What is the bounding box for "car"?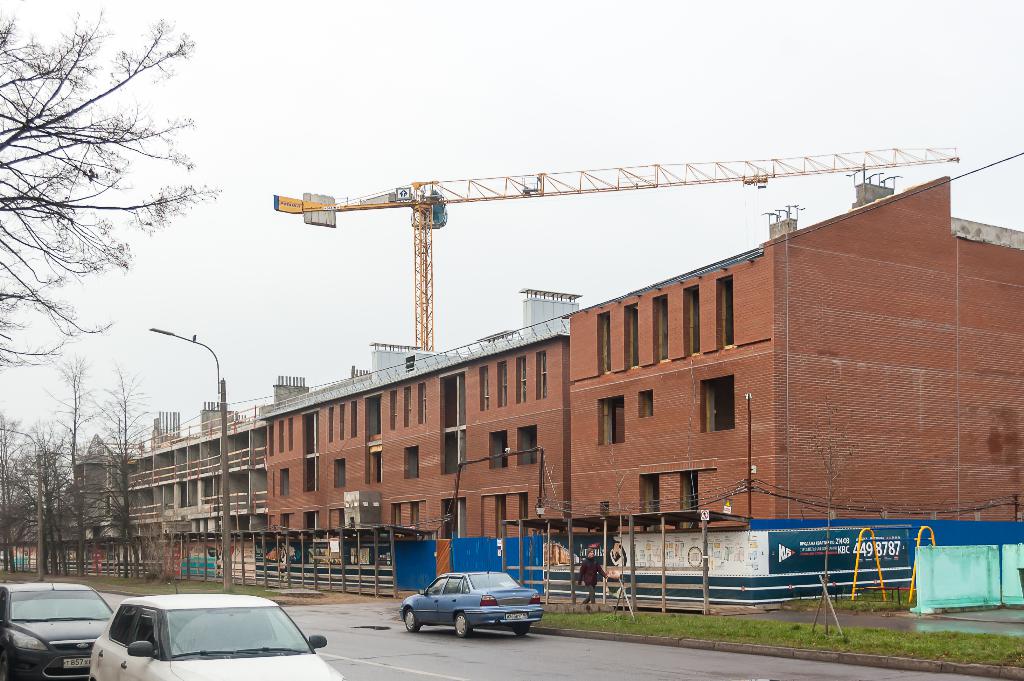
[392, 572, 538, 643].
